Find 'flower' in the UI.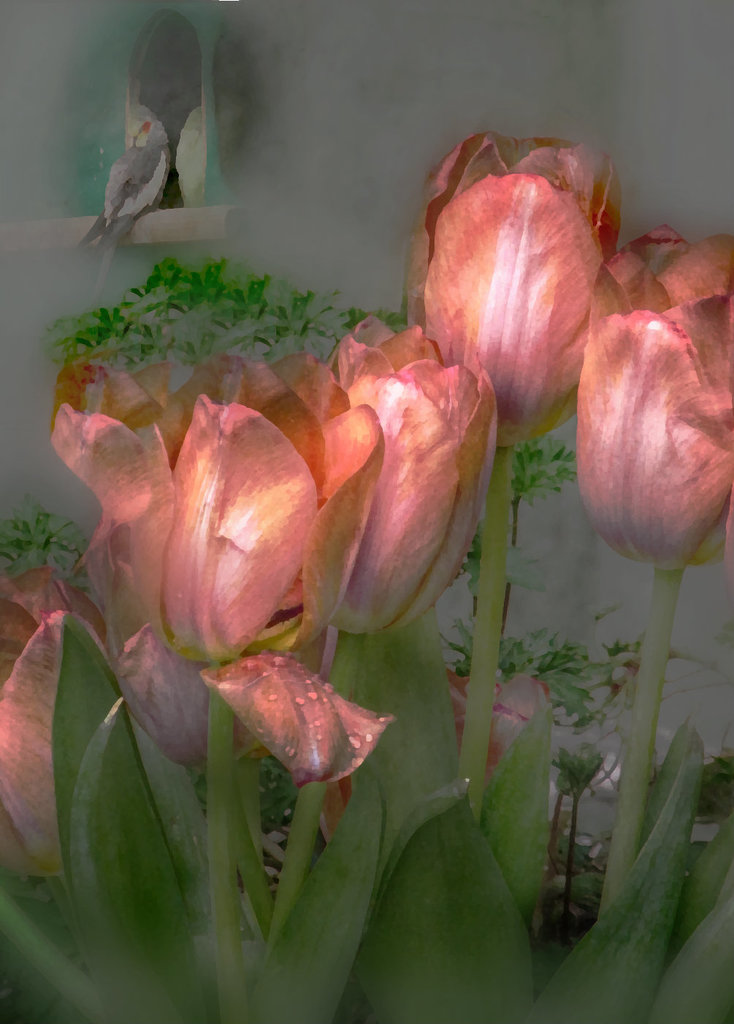
UI element at x1=308, y1=652, x2=551, y2=866.
